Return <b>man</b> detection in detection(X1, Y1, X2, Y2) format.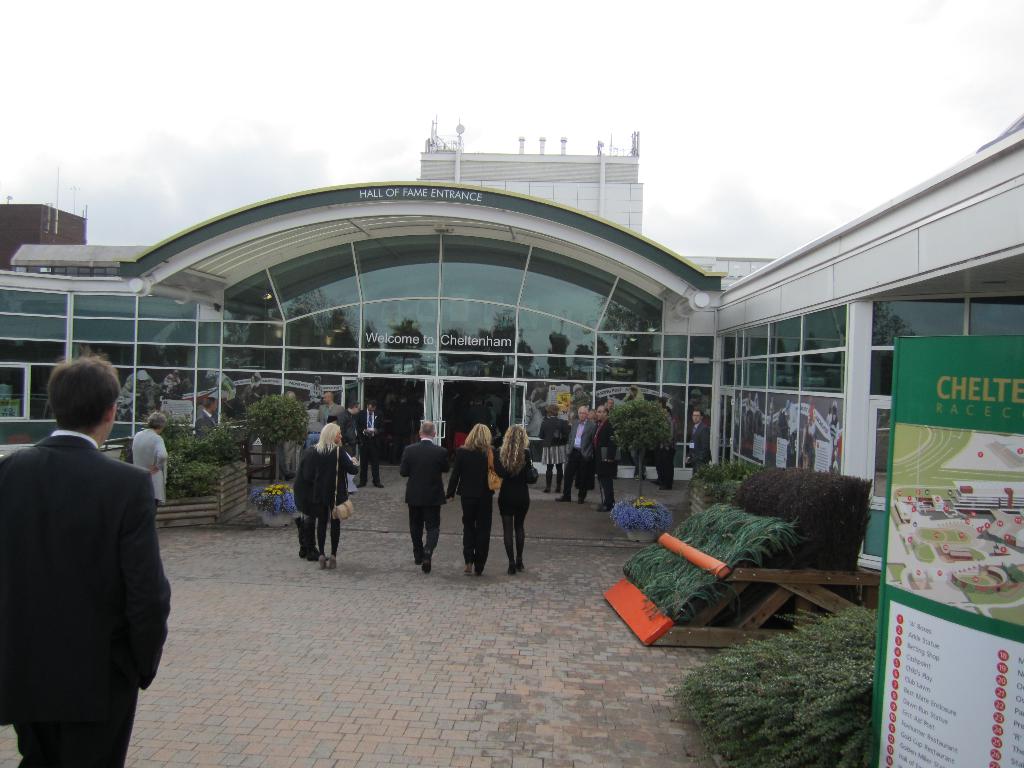
detection(602, 396, 618, 412).
